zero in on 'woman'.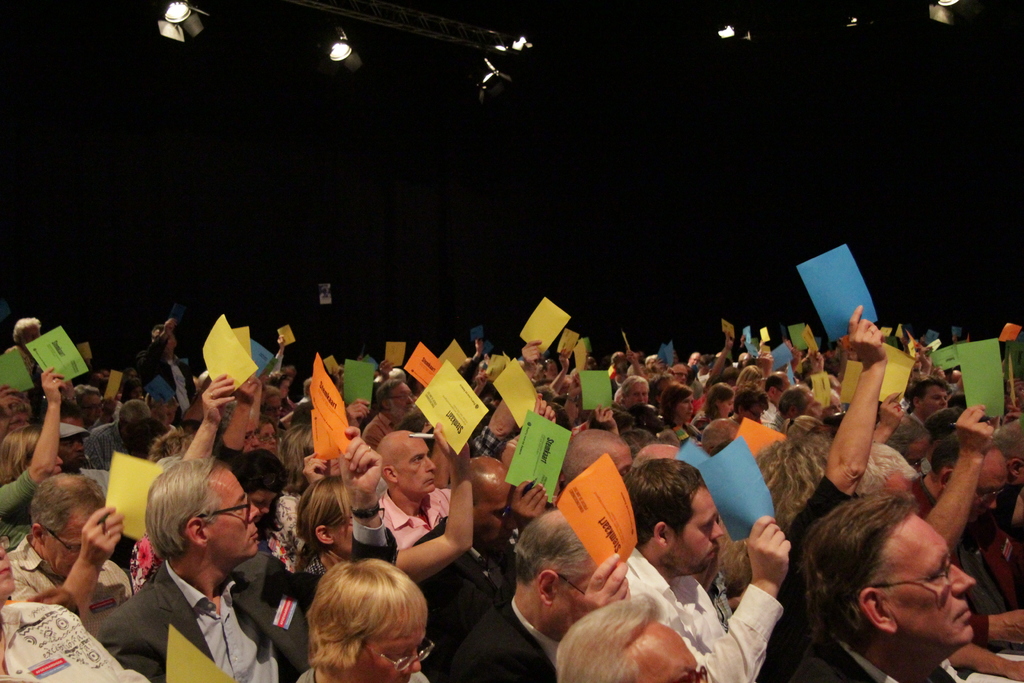
Zeroed in: (left=760, top=304, right=885, bottom=682).
